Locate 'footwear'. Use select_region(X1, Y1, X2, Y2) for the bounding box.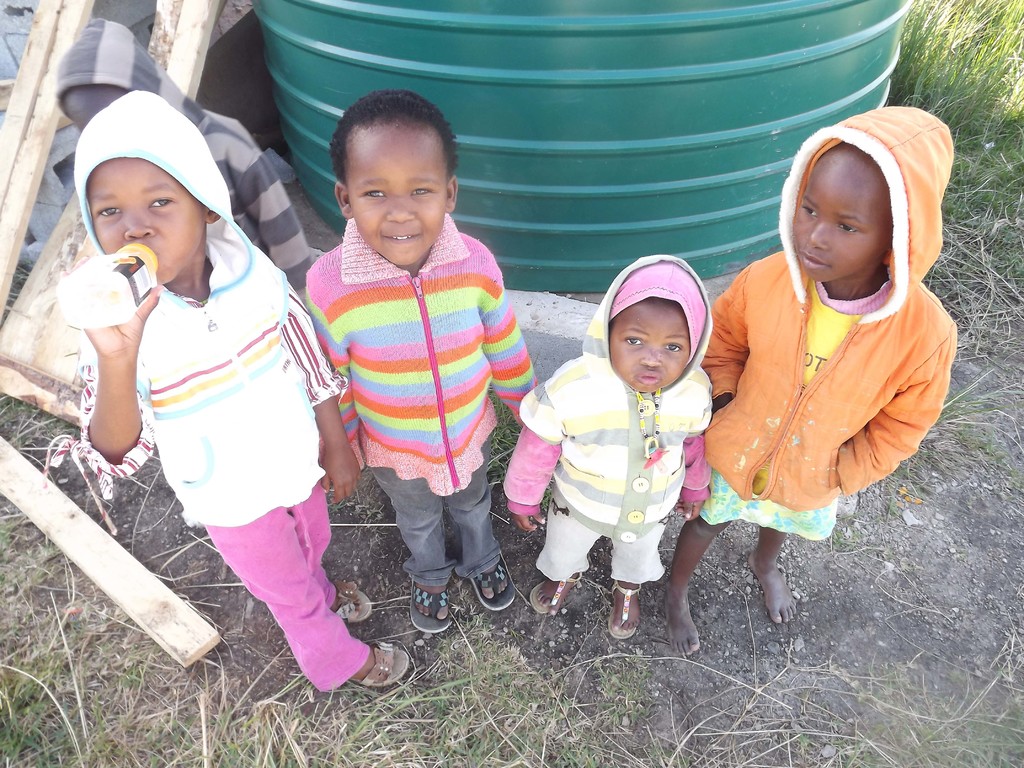
select_region(609, 582, 644, 644).
